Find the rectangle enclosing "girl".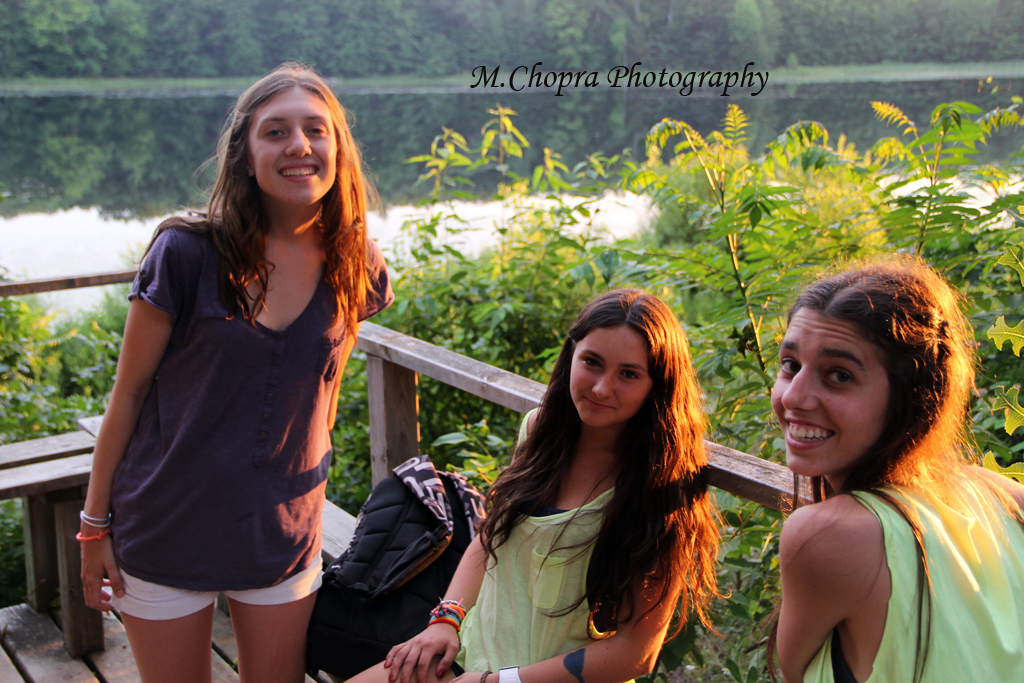
left=758, top=253, right=1023, bottom=682.
